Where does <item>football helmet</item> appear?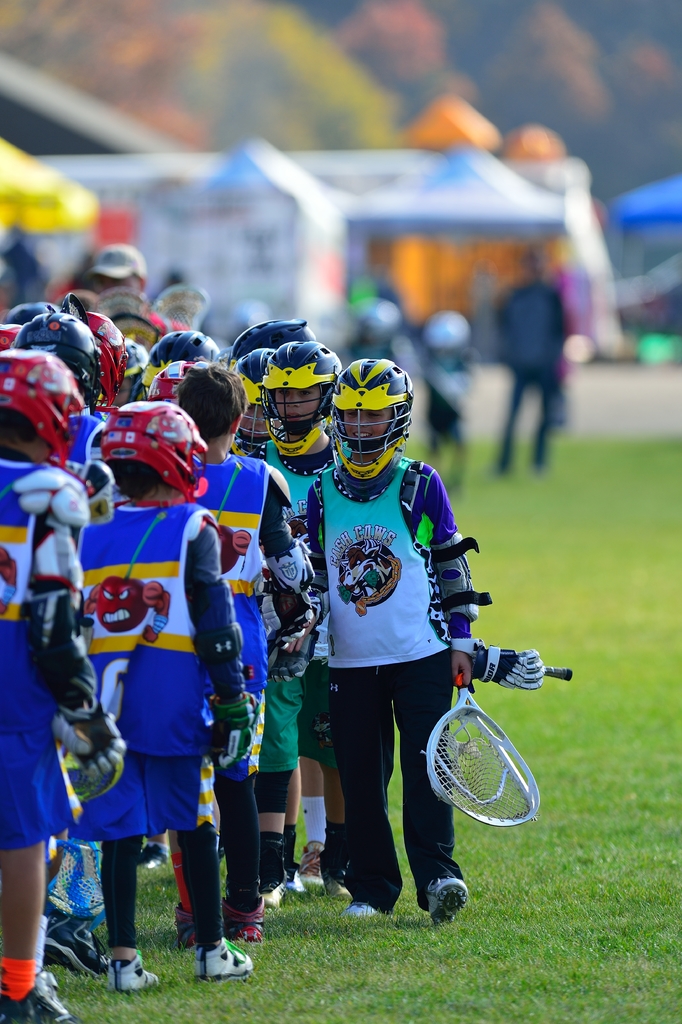
Appears at 15 308 109 408.
